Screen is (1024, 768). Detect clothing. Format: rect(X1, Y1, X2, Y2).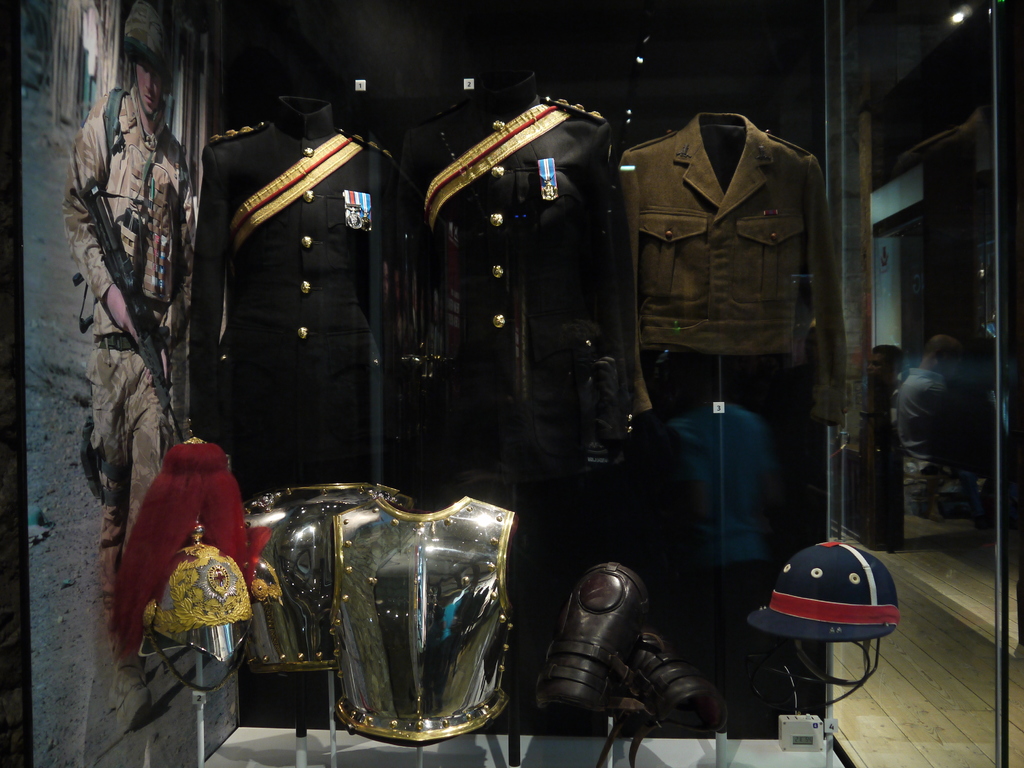
rect(183, 99, 414, 489).
